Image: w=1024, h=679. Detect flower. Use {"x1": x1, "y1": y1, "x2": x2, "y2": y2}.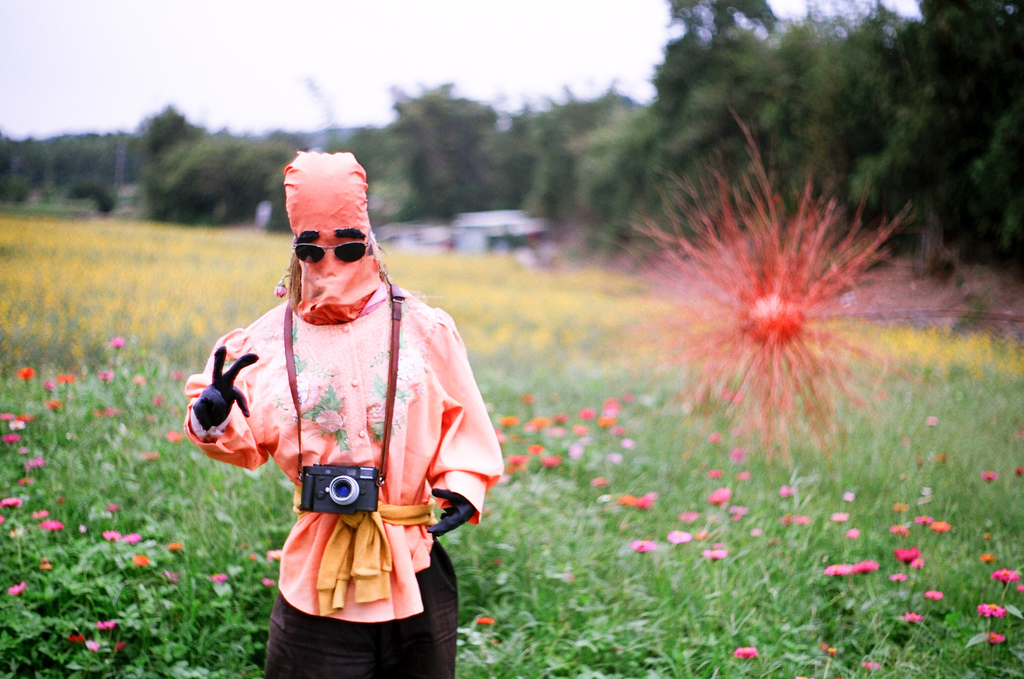
{"x1": 212, "y1": 575, "x2": 225, "y2": 587}.
